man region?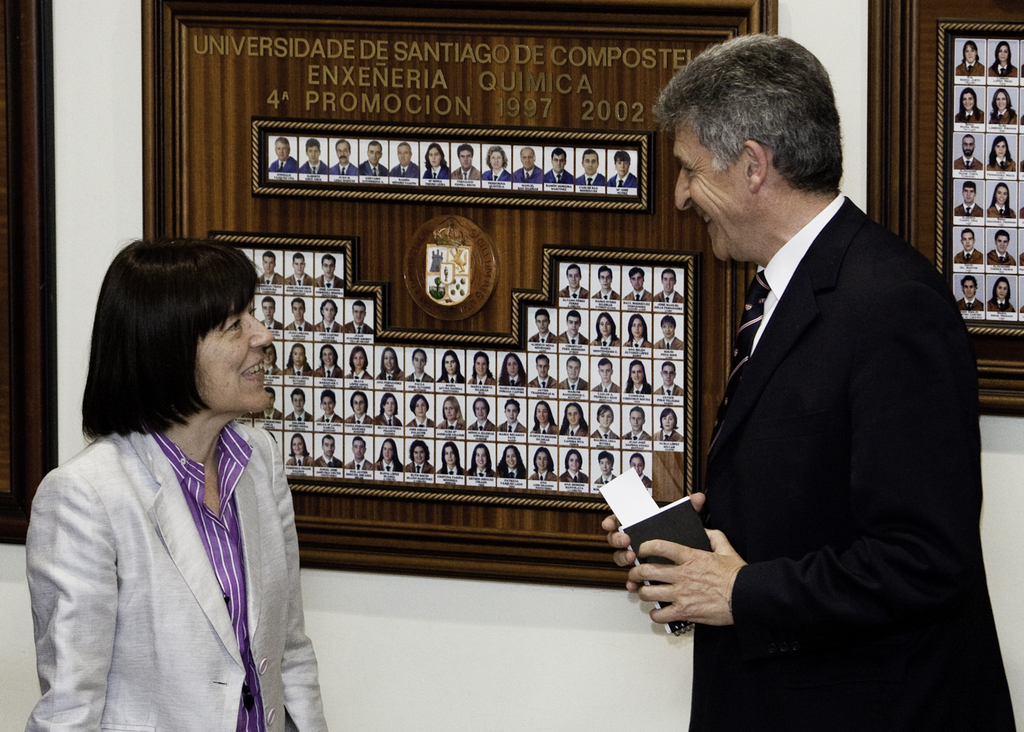
529,358,555,388
